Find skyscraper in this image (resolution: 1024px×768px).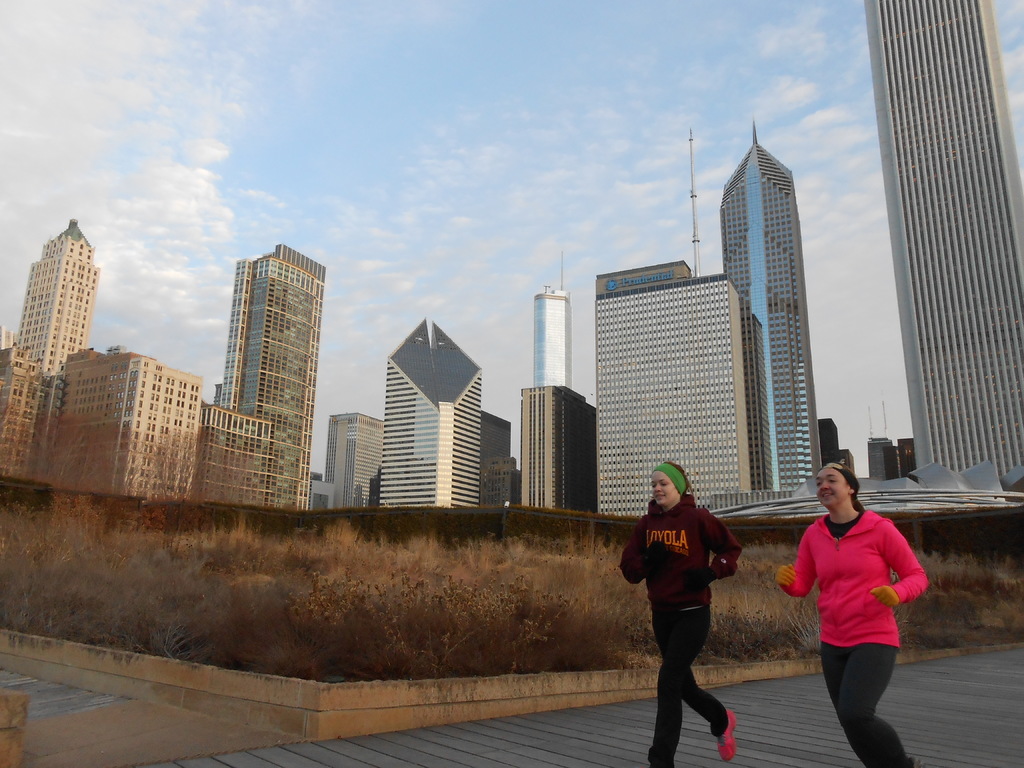
323, 408, 382, 513.
